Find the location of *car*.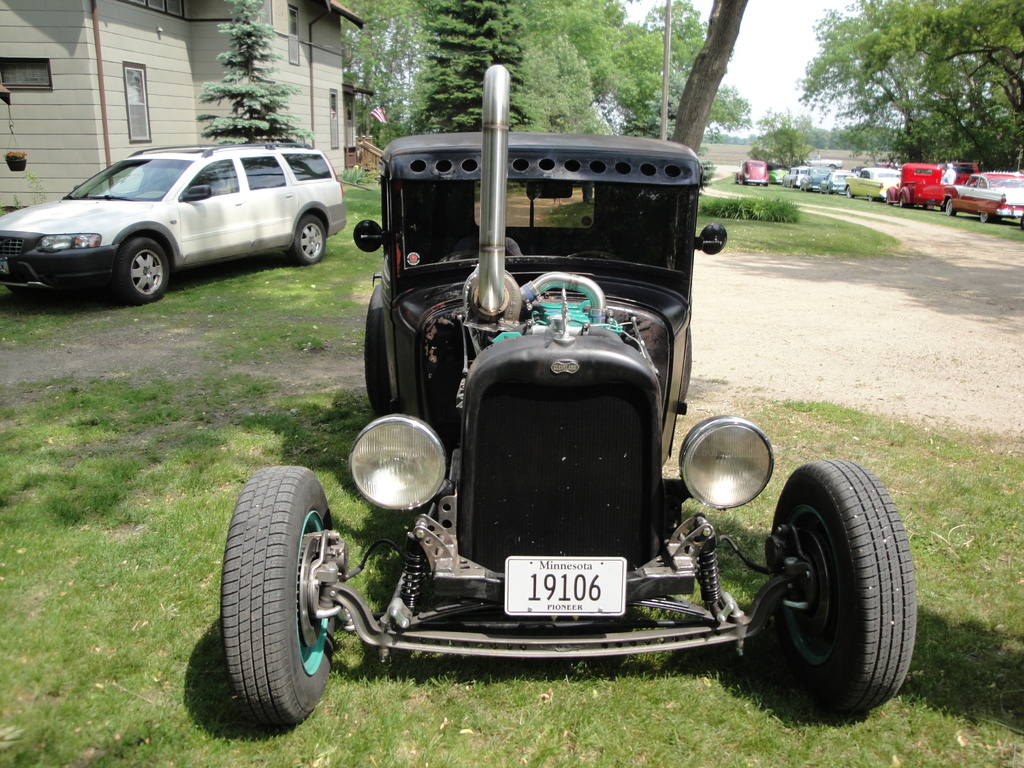
Location: x1=851, y1=164, x2=905, y2=203.
